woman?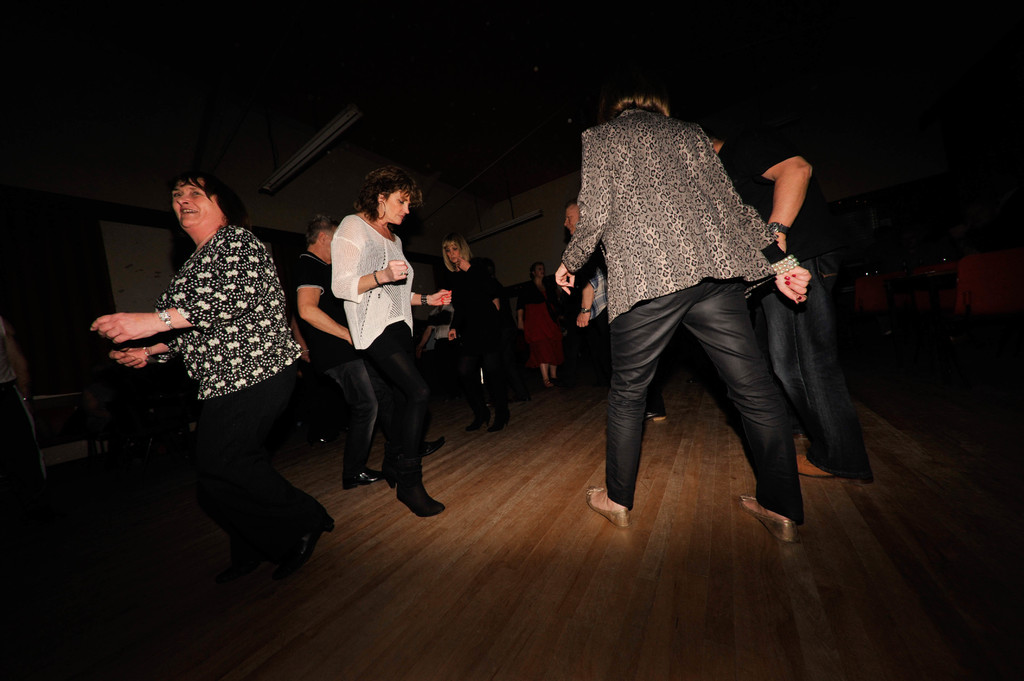
locate(330, 164, 452, 517)
